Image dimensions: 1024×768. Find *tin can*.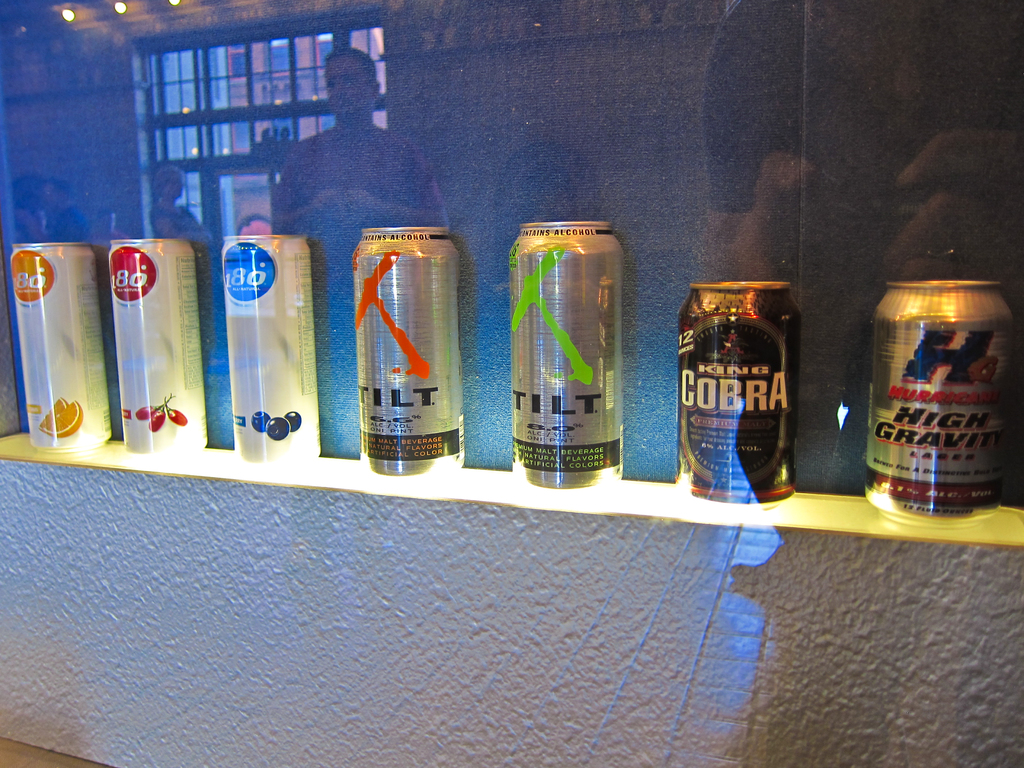
[left=506, top=214, right=632, bottom=493].
